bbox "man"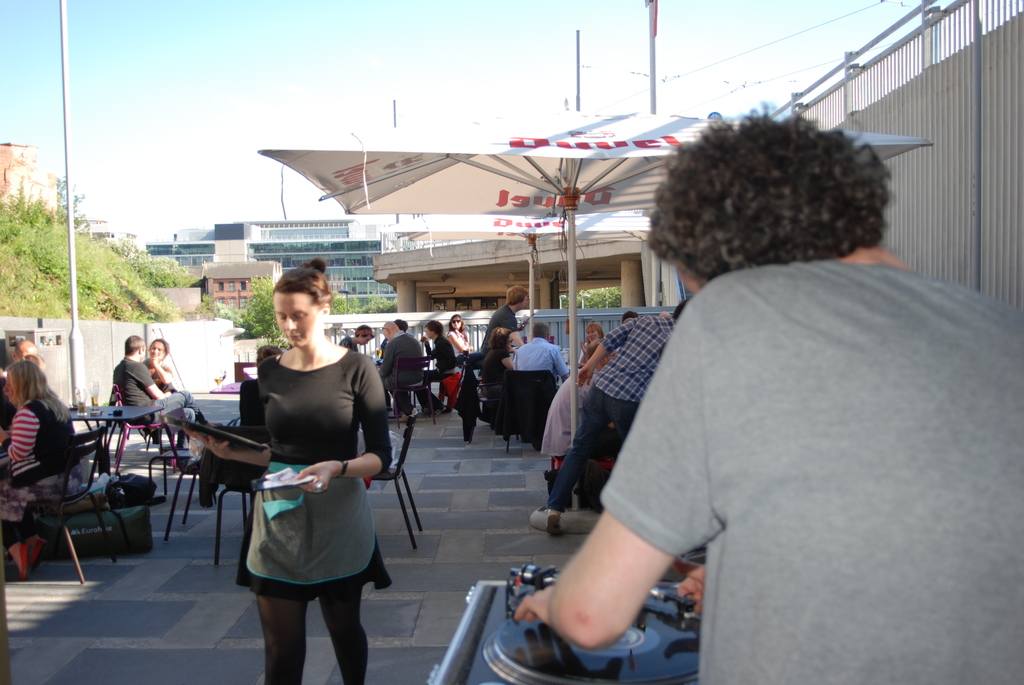
bbox=(337, 321, 371, 366)
